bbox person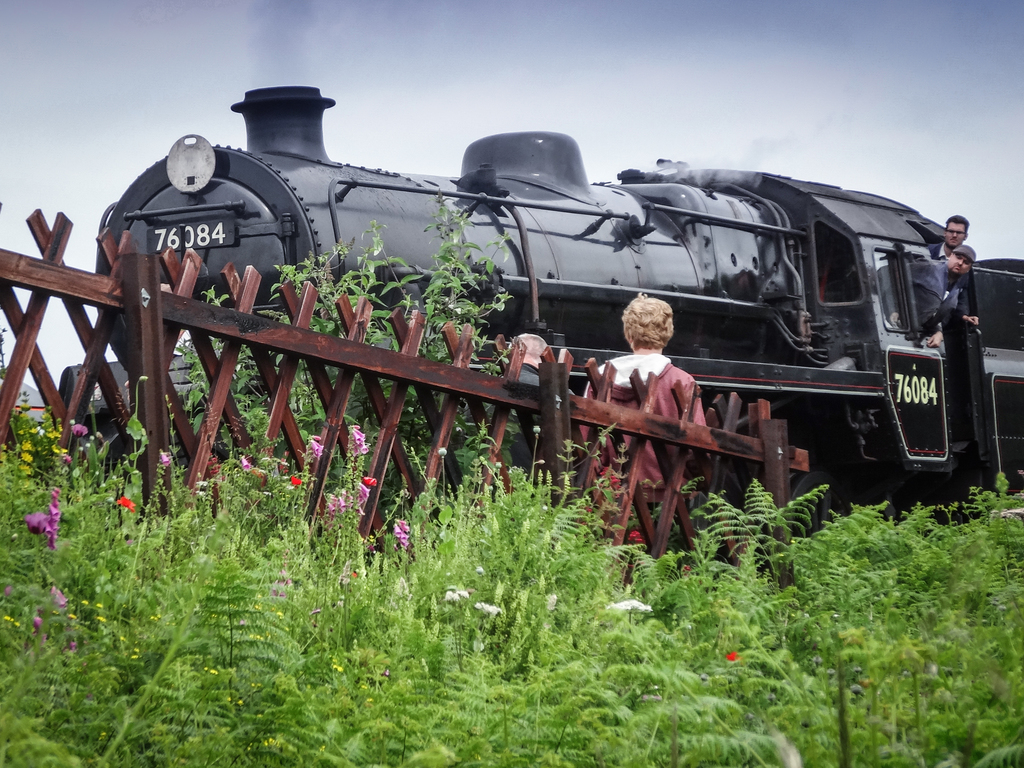
Rect(586, 285, 710, 553)
